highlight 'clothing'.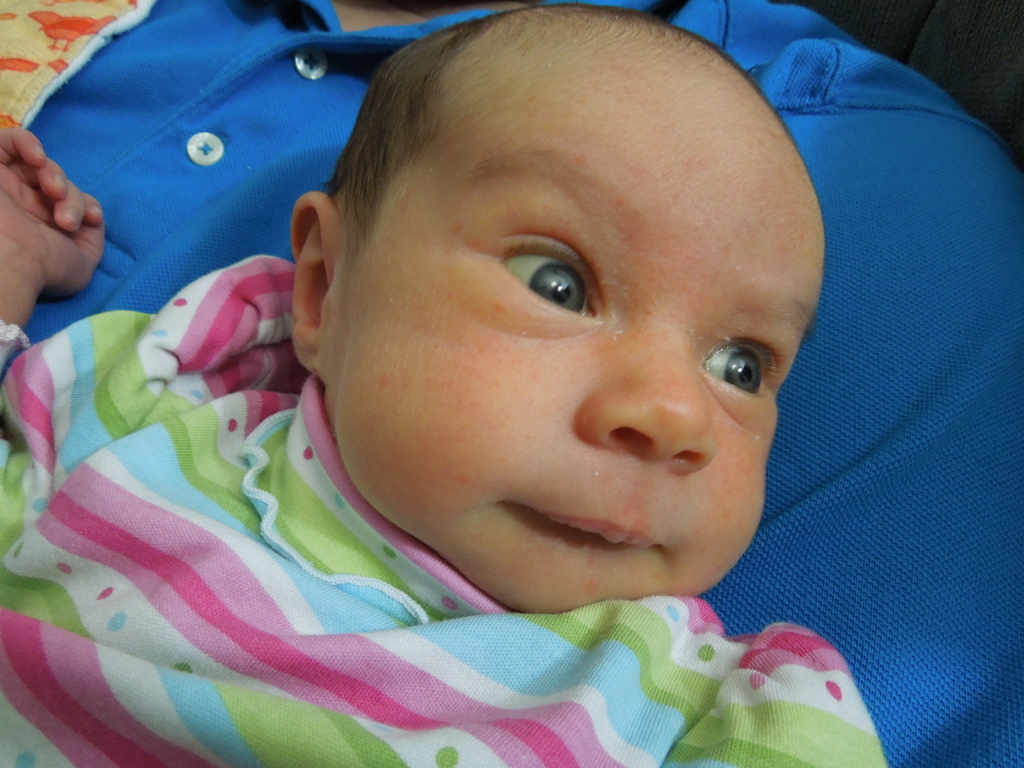
Highlighted region: crop(0, 254, 881, 767).
